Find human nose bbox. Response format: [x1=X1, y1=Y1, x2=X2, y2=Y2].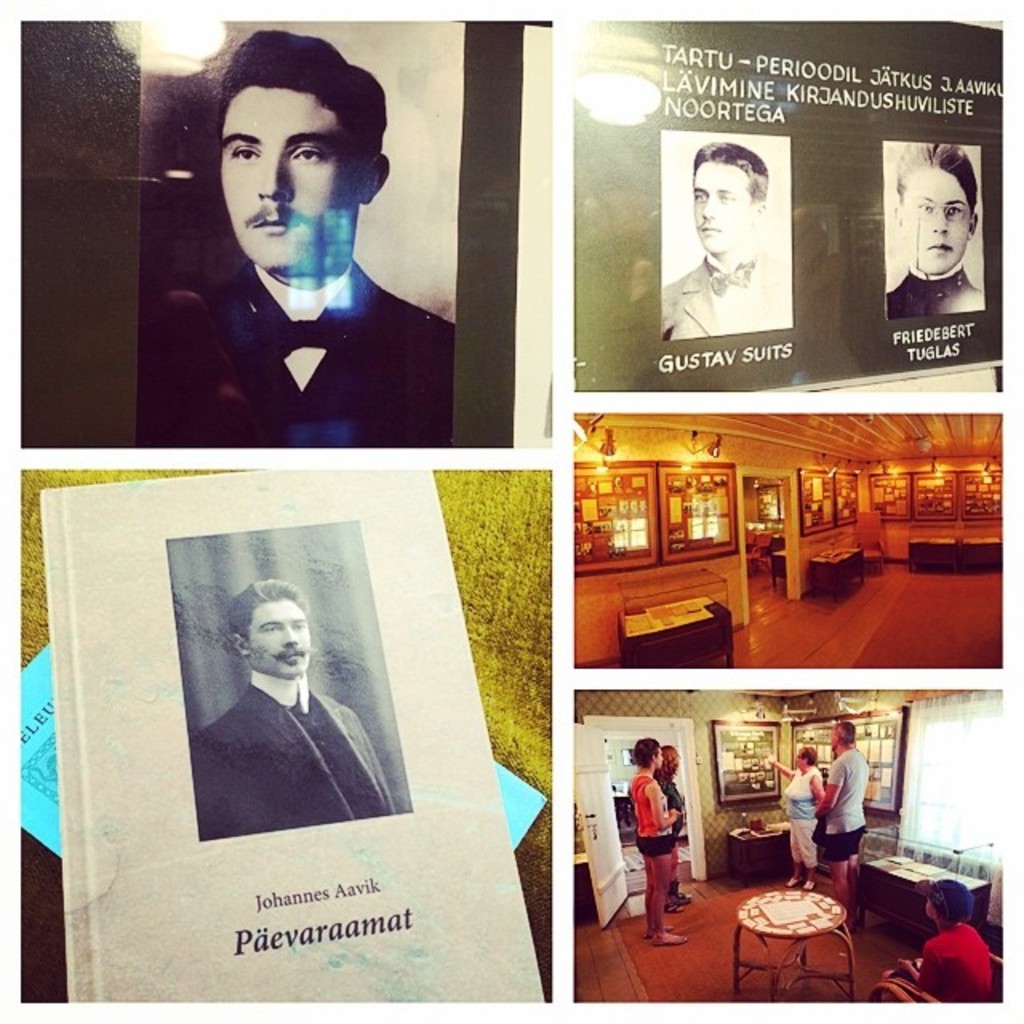
[x1=280, y1=626, x2=296, y2=645].
